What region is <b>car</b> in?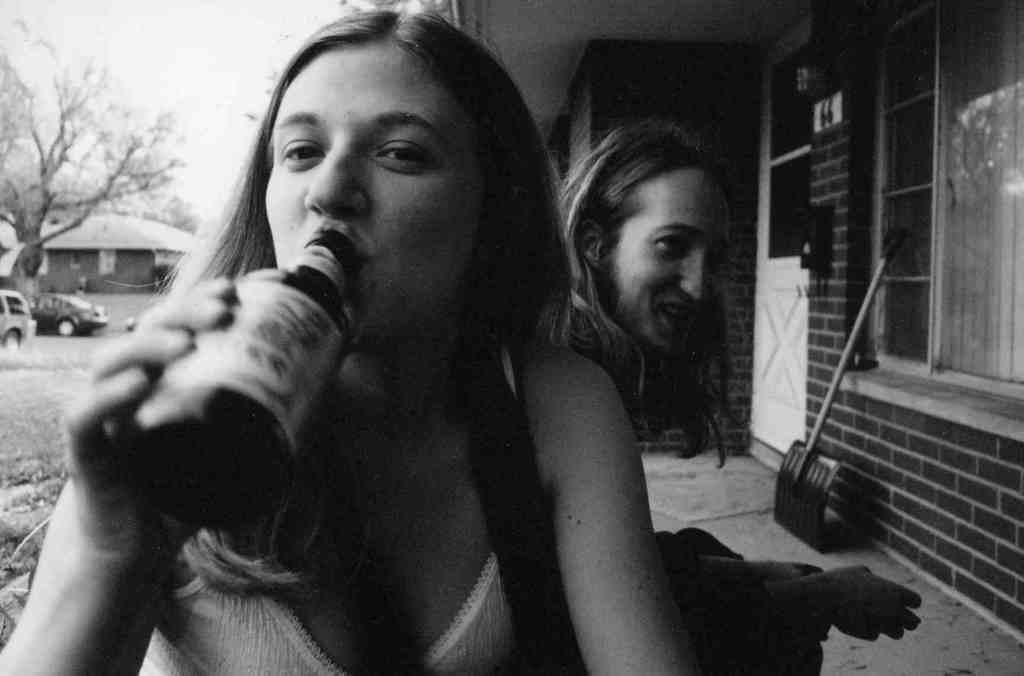
rect(0, 293, 35, 348).
